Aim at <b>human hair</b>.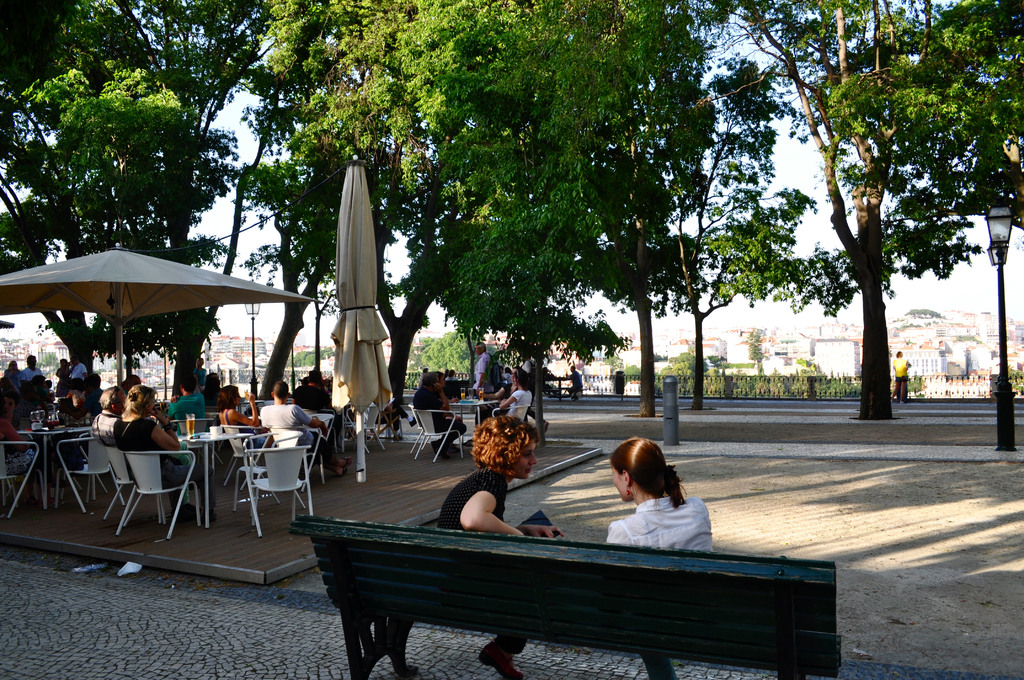
Aimed at [left=479, top=341, right=486, bottom=350].
